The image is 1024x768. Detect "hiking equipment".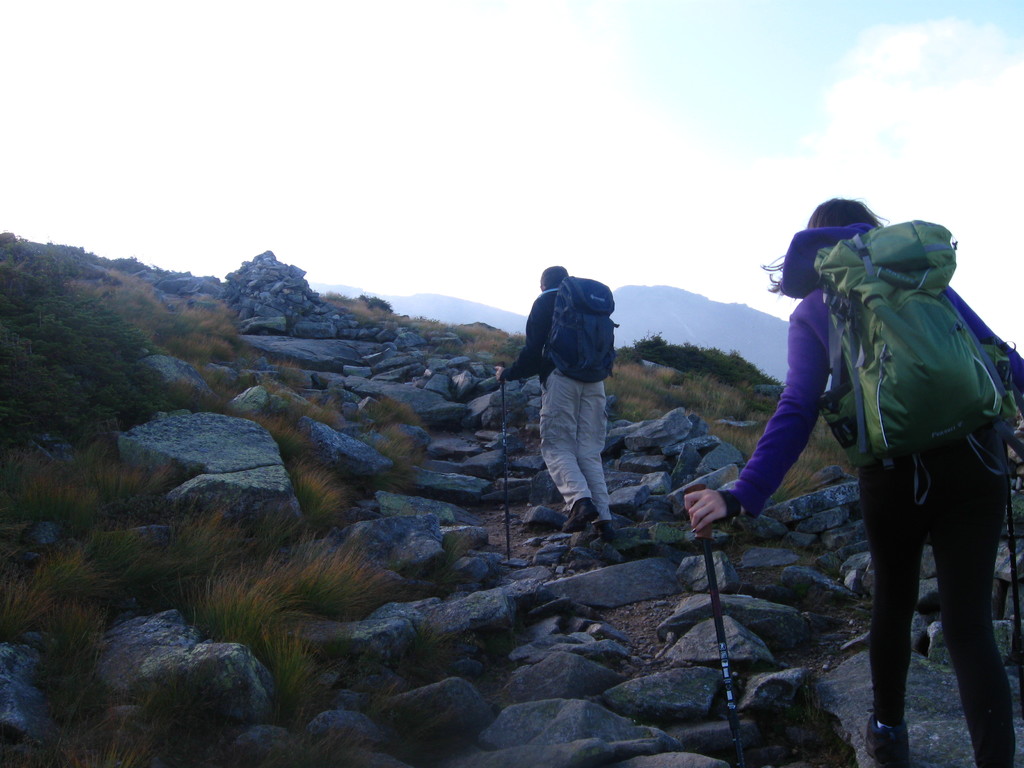
Detection: [490,358,513,555].
